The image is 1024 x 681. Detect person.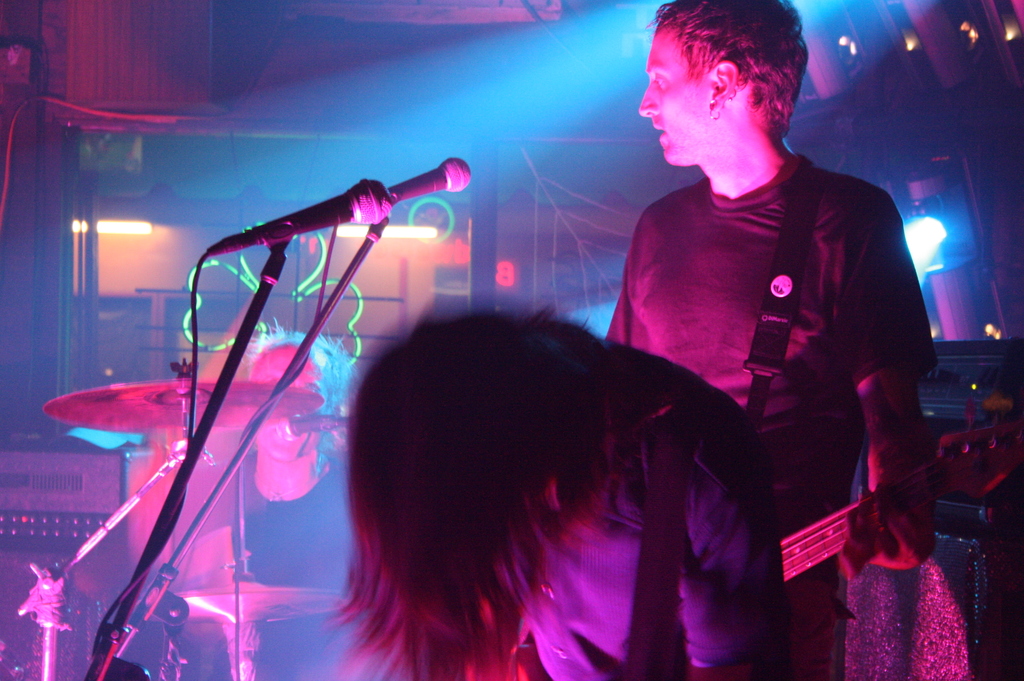
Detection: 586/0/938/661.
